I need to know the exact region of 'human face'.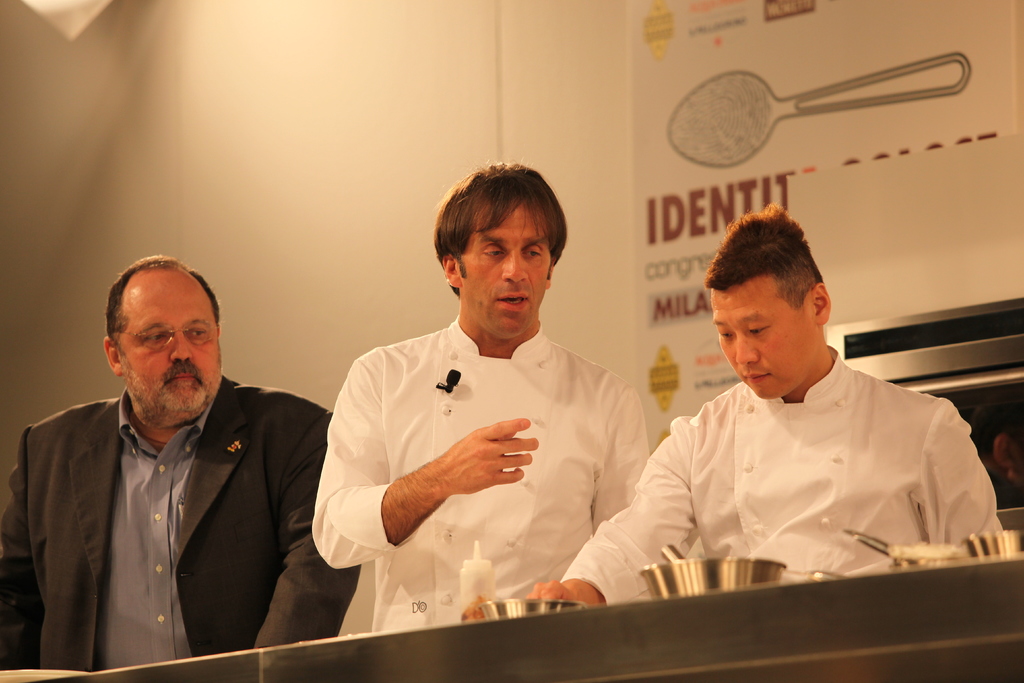
Region: l=707, t=286, r=819, b=400.
